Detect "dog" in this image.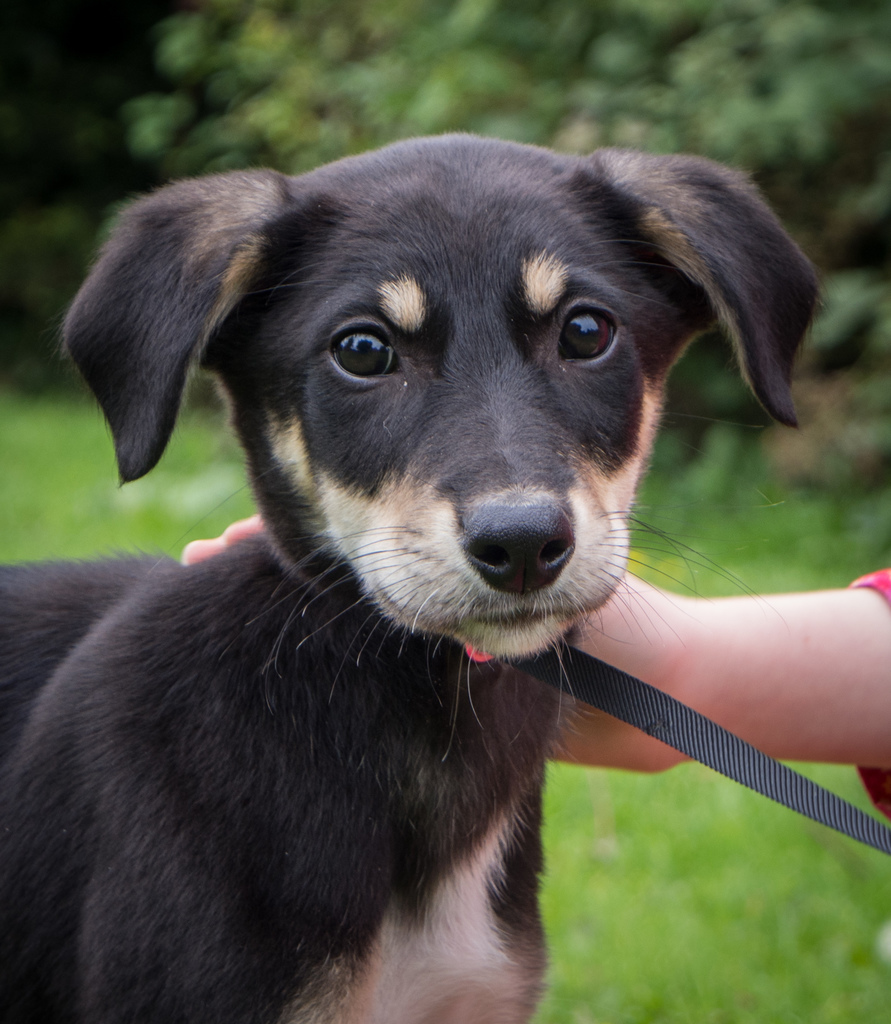
Detection: 0, 129, 833, 1023.
